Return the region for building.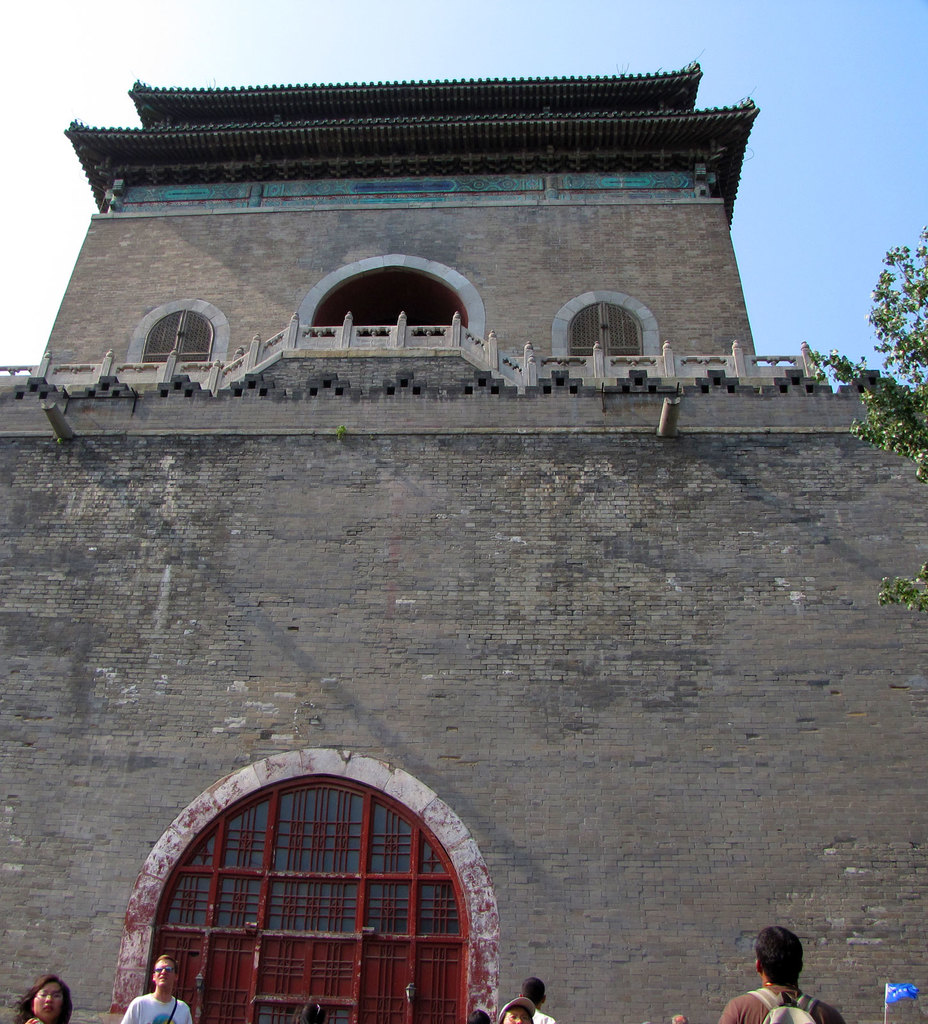
region(0, 60, 927, 1023).
